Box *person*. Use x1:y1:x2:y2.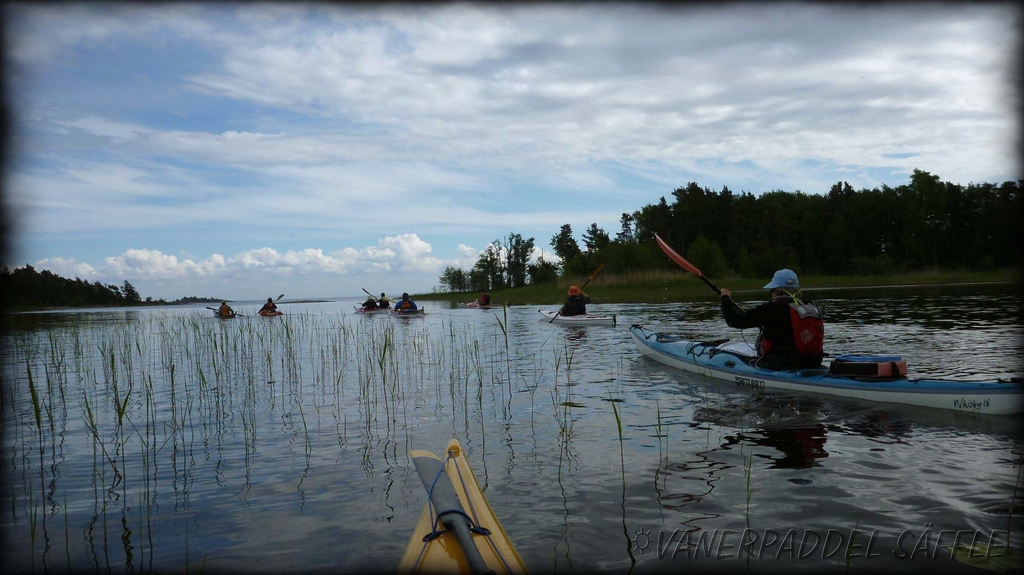
214:303:232:317.
